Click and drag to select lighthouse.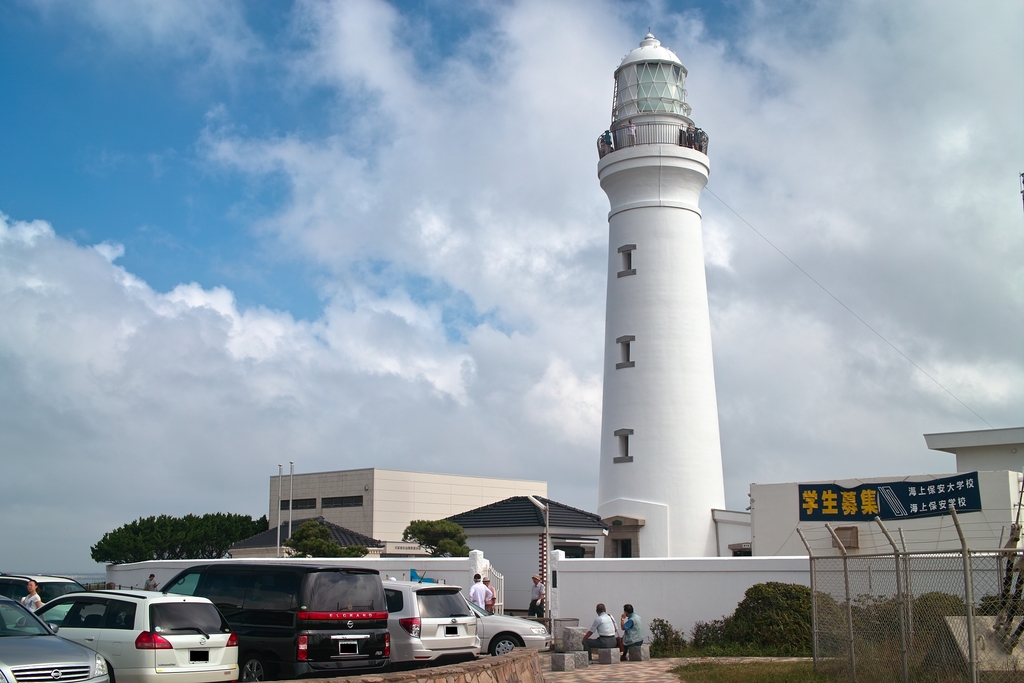
Selection: {"x1": 560, "y1": 29, "x2": 763, "y2": 605}.
